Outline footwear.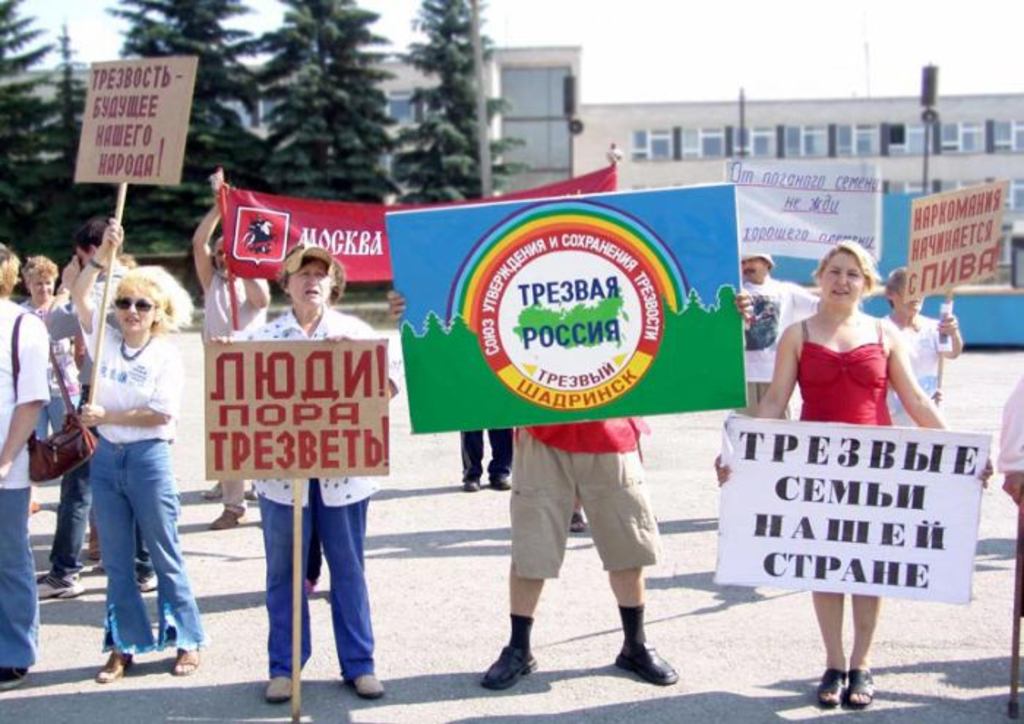
Outline: bbox=(0, 664, 29, 687).
